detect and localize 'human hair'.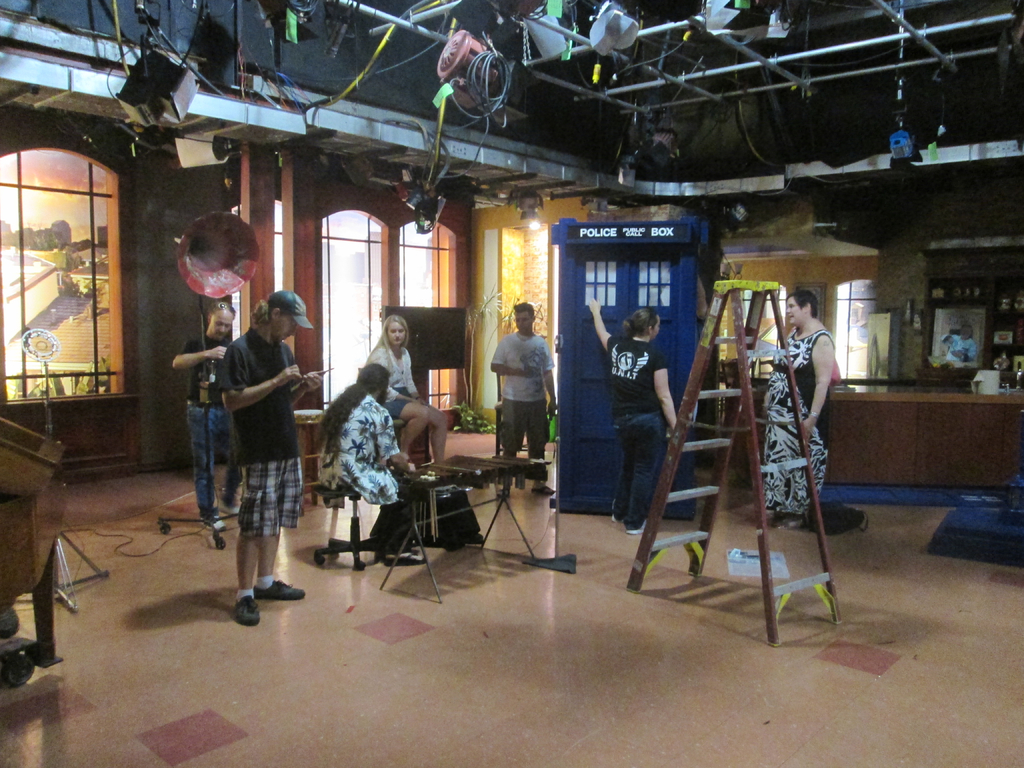
Localized at x1=209, y1=302, x2=239, y2=315.
